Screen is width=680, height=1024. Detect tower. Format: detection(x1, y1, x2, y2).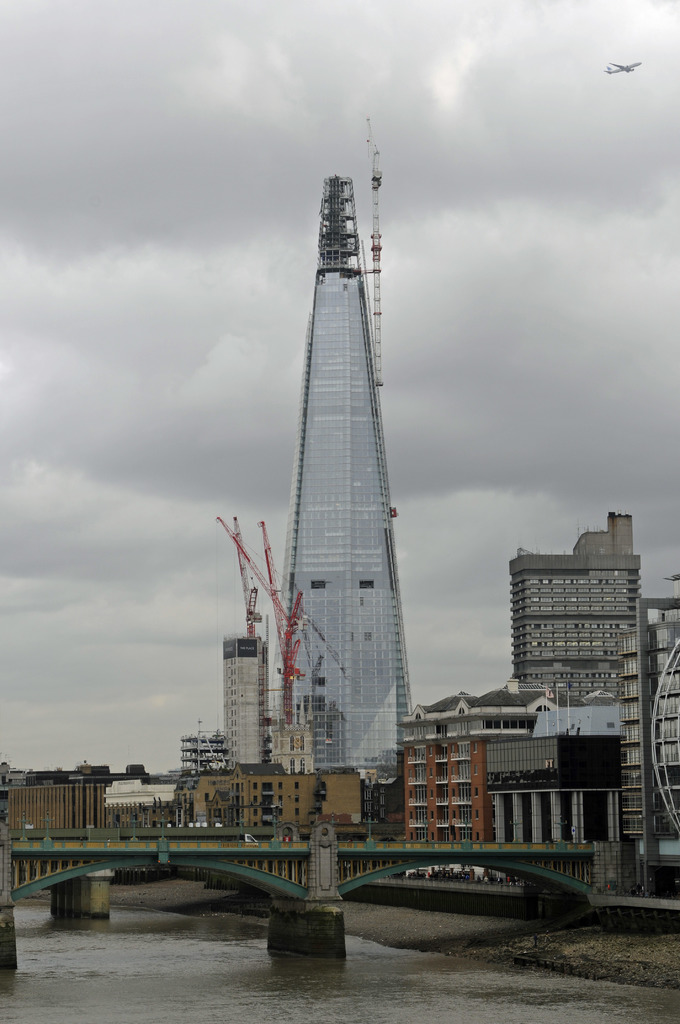
detection(397, 731, 481, 843).
